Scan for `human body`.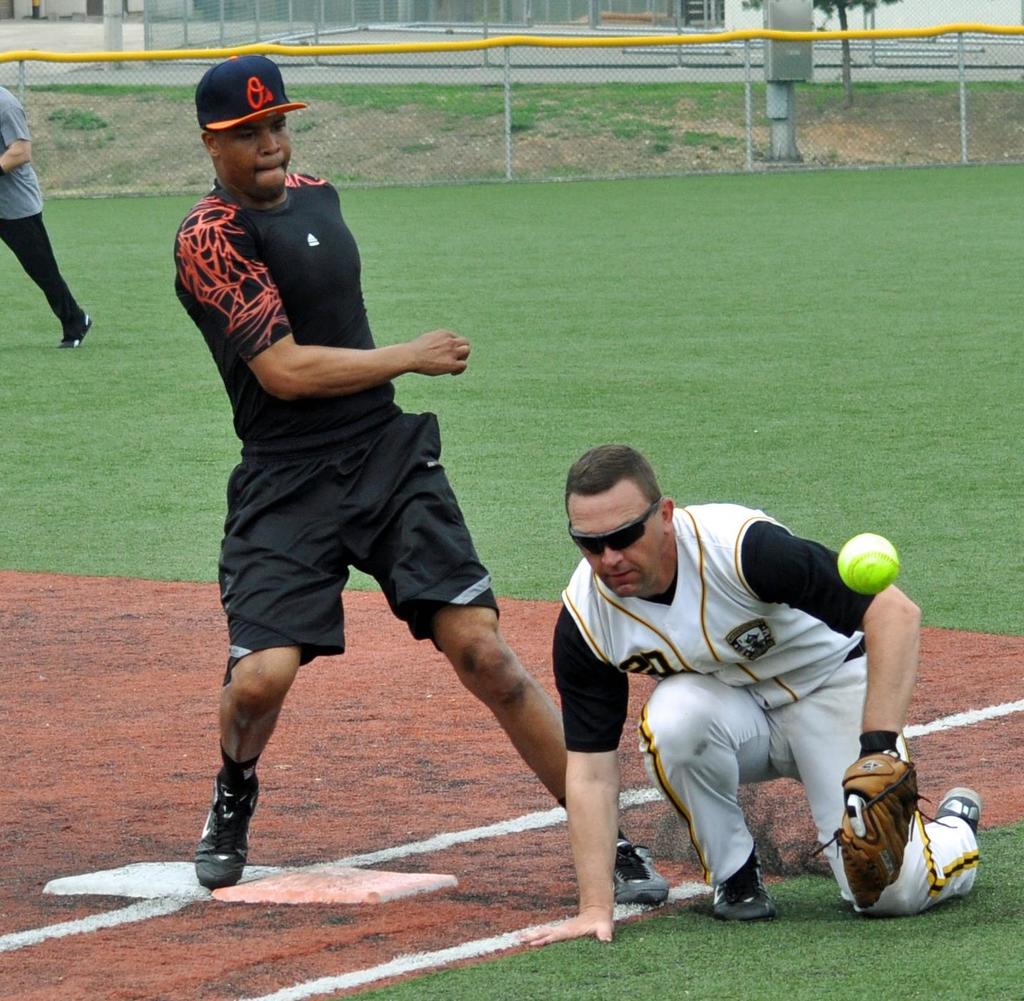
Scan result: [x1=518, y1=498, x2=988, y2=950].
